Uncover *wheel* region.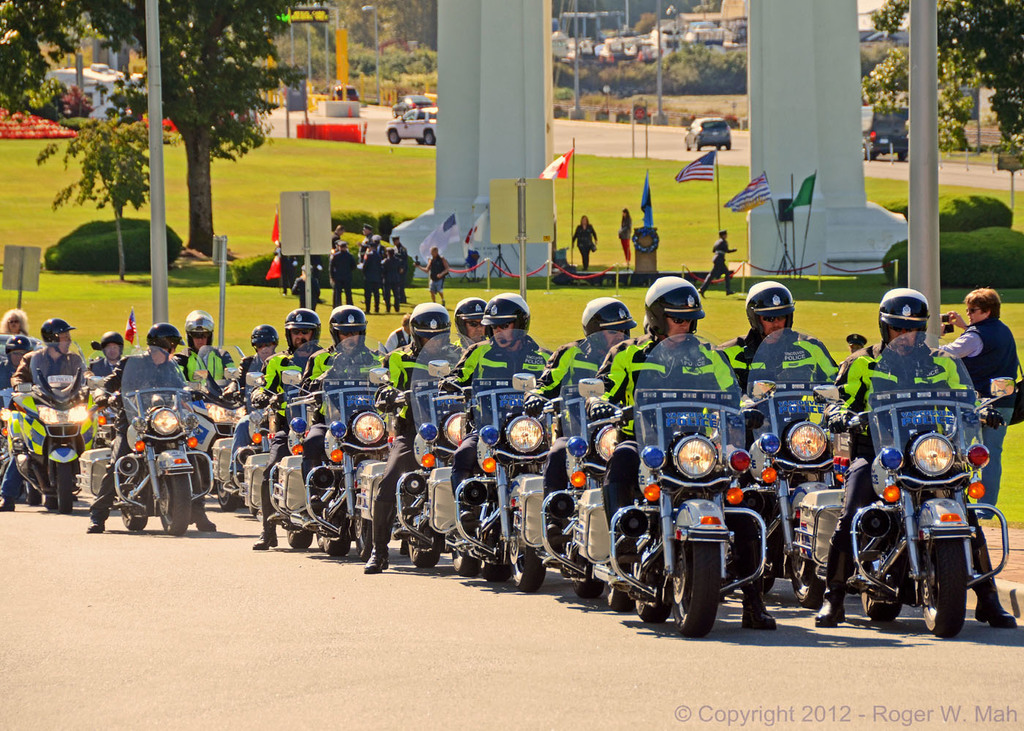
Uncovered: [925,541,964,639].
